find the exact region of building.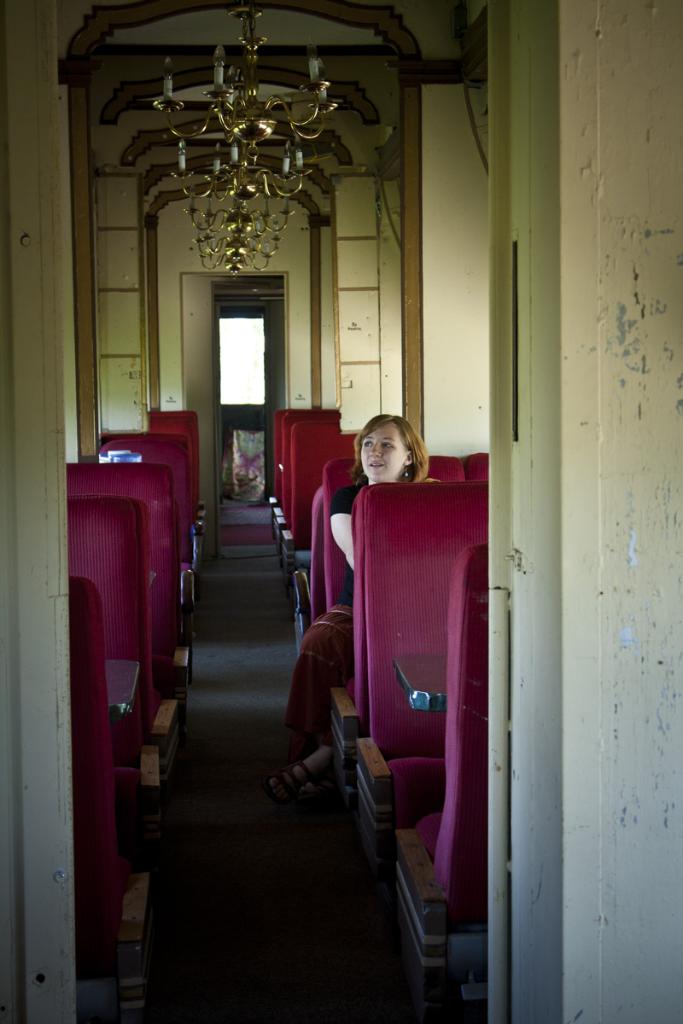
Exact region: box(0, 0, 682, 1023).
